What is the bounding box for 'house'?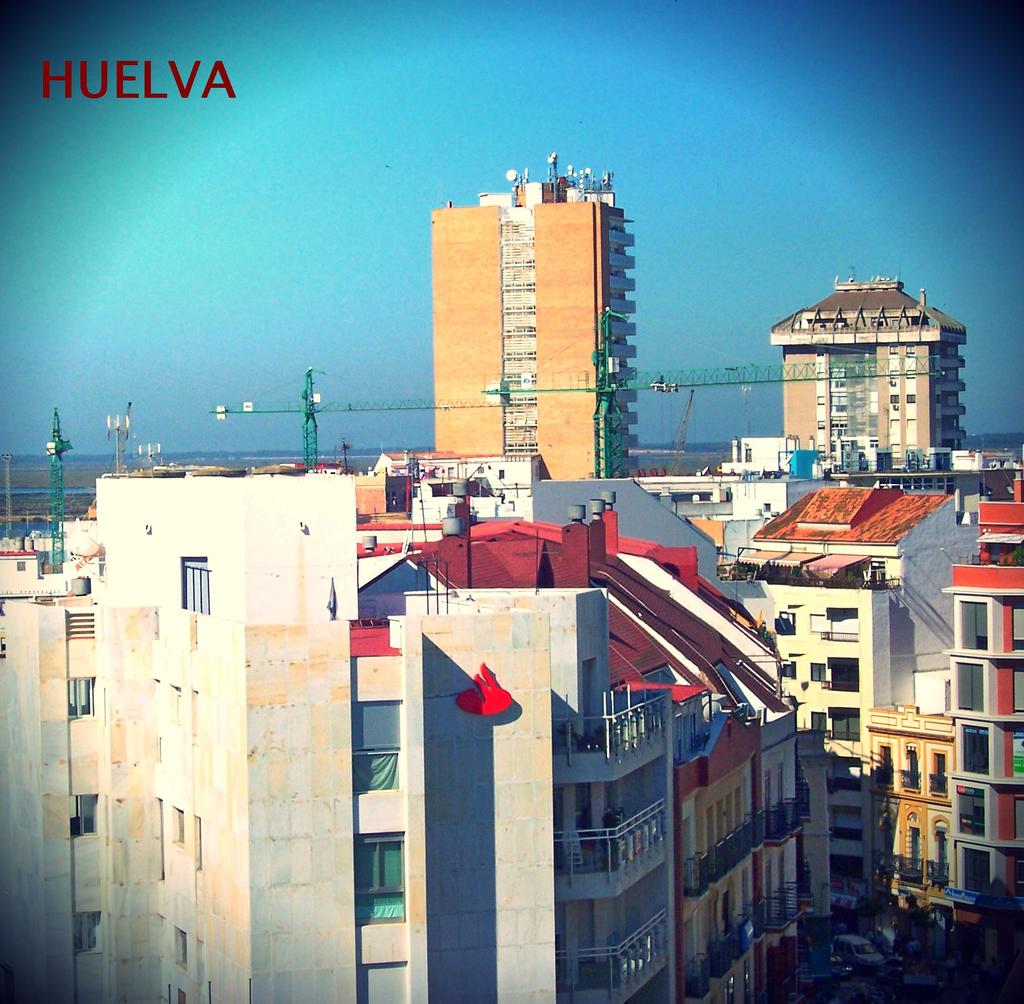
bbox=(869, 704, 955, 944).
